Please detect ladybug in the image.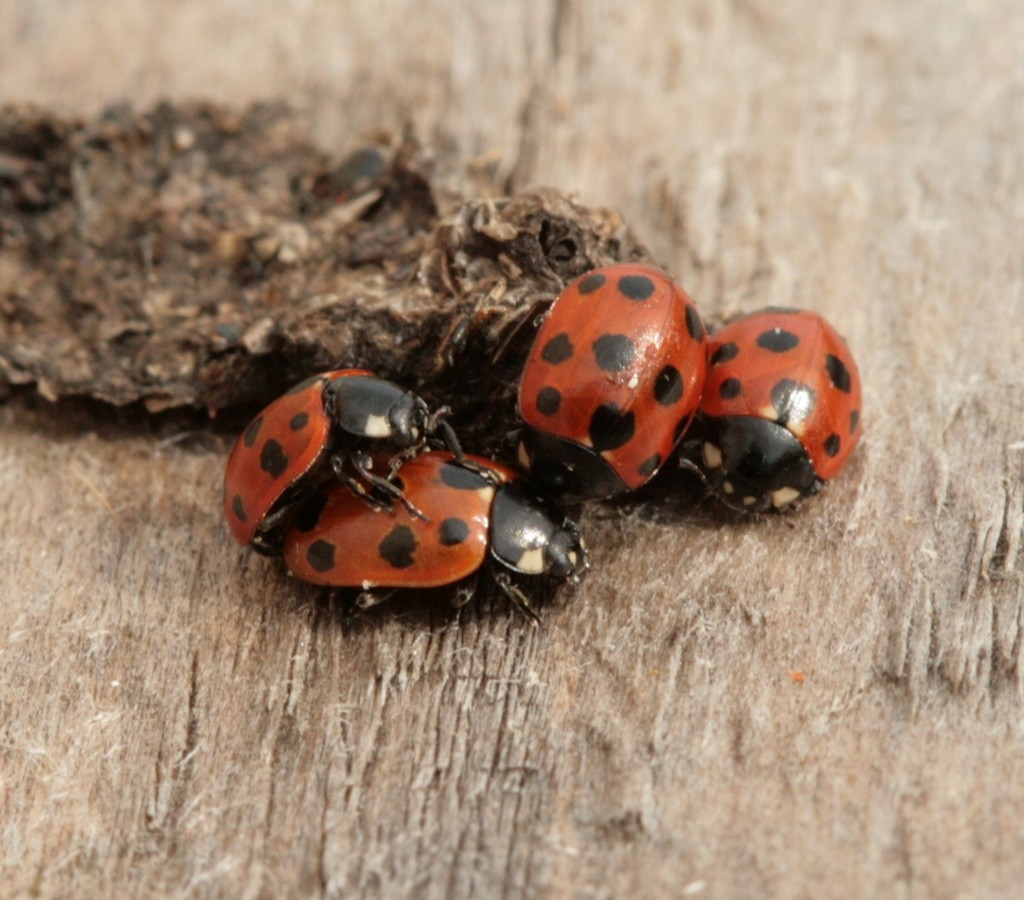
BBox(674, 301, 868, 517).
